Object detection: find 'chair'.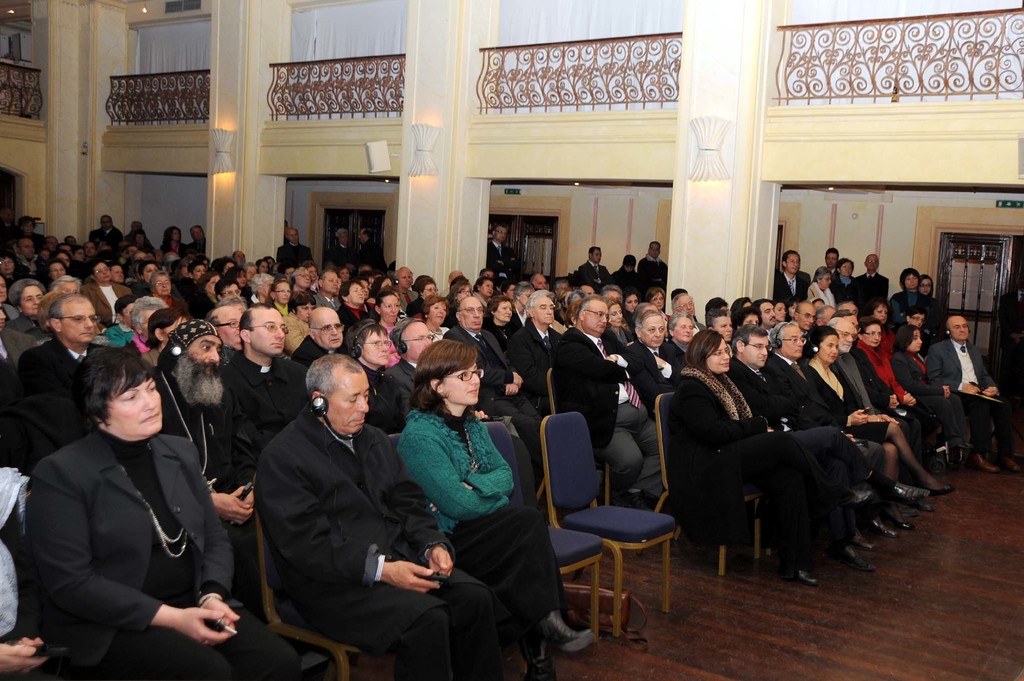
(x1=393, y1=431, x2=403, y2=453).
